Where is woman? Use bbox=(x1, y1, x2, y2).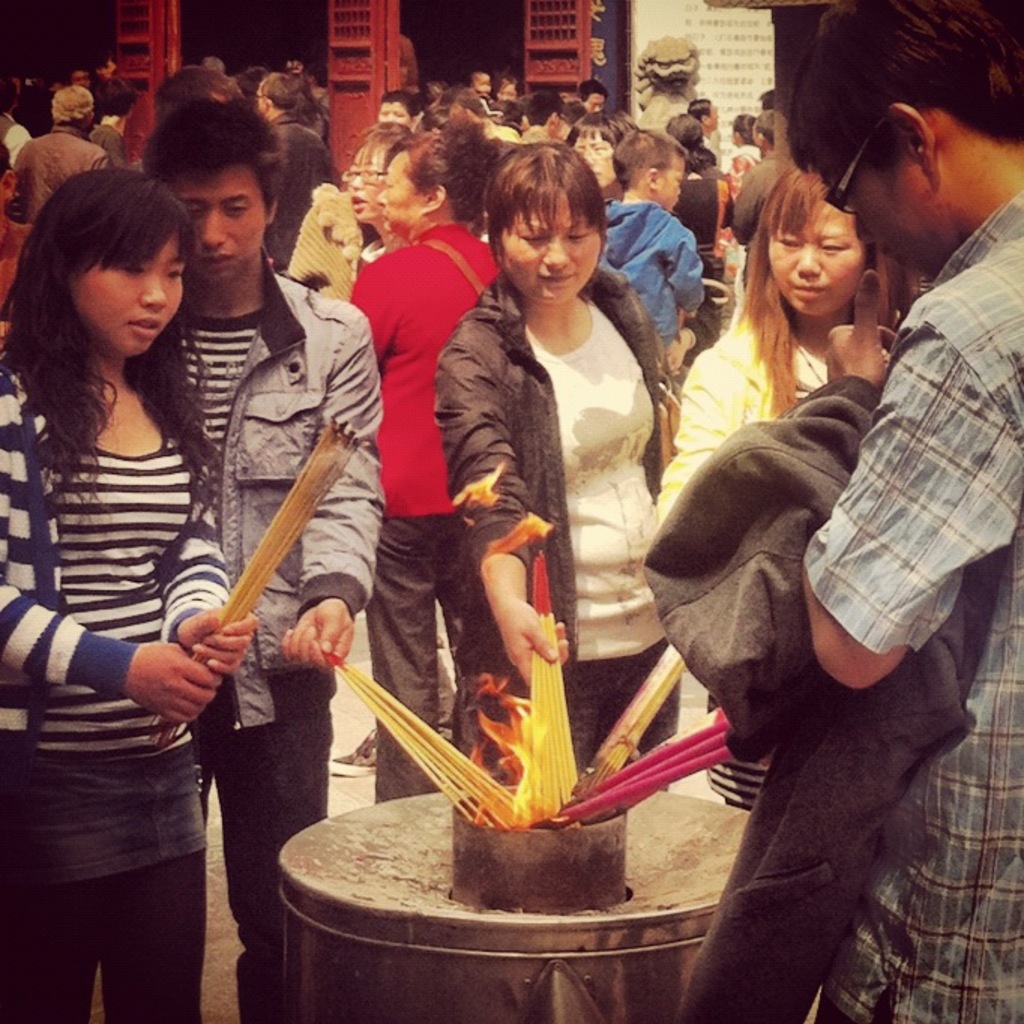
bbox=(559, 107, 637, 228).
